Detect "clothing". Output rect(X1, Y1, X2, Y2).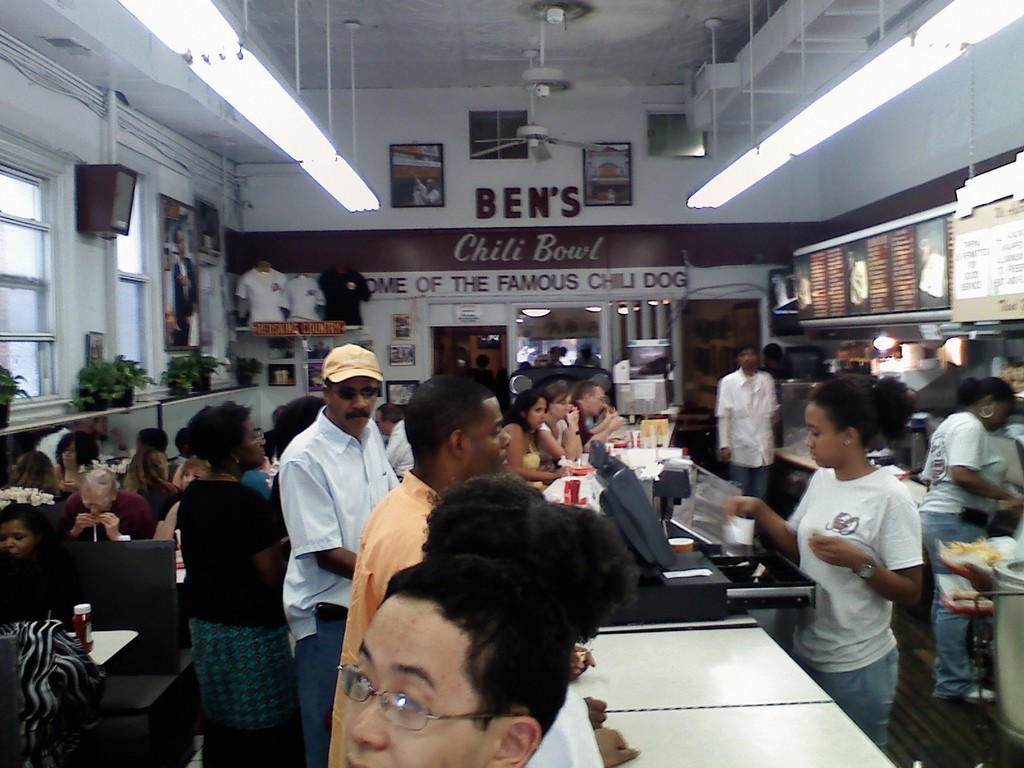
rect(536, 420, 568, 462).
